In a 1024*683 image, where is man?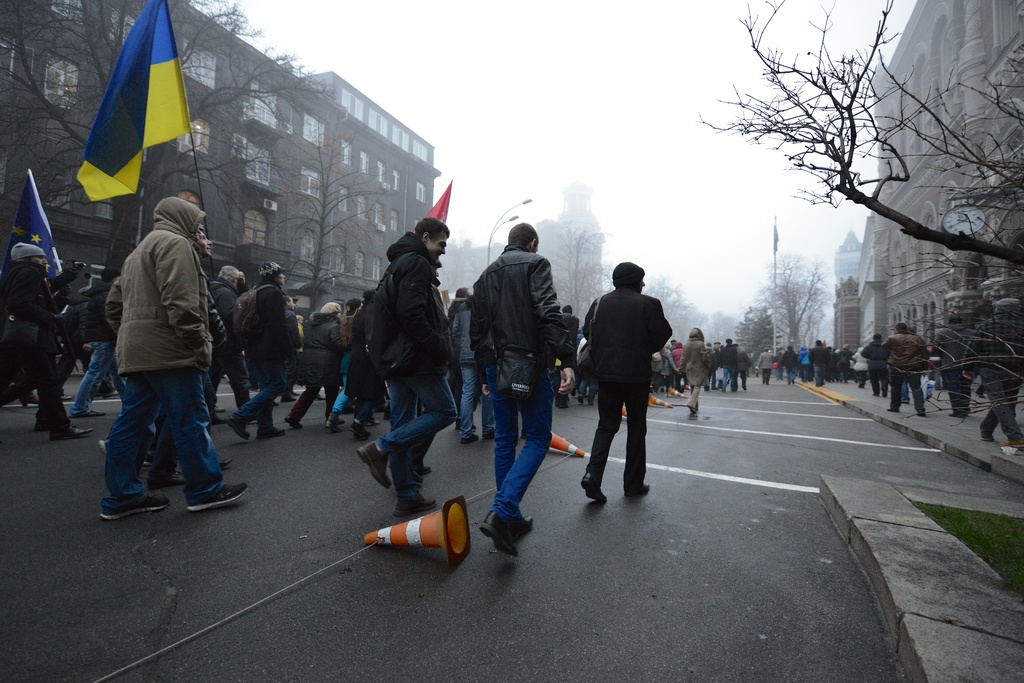
crop(585, 264, 678, 507).
